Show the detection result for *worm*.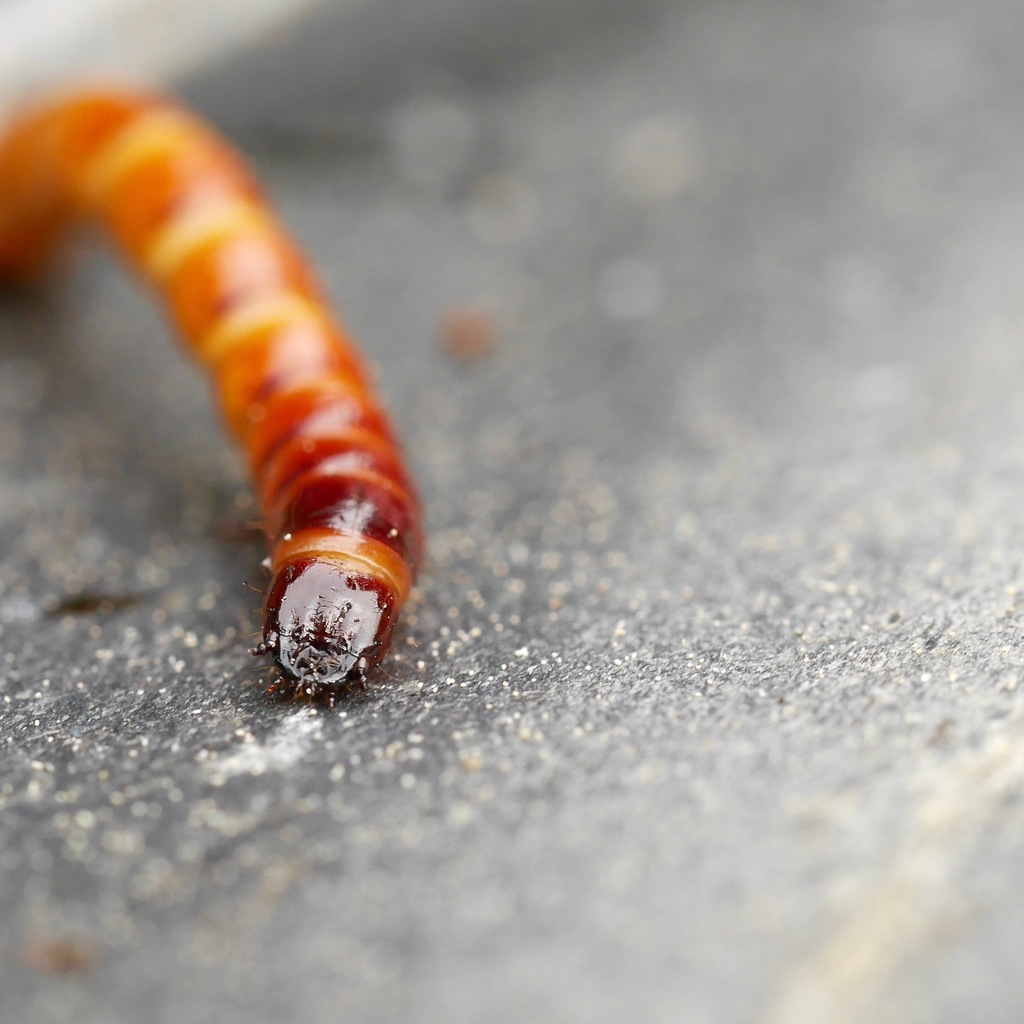
<region>0, 66, 438, 705</region>.
